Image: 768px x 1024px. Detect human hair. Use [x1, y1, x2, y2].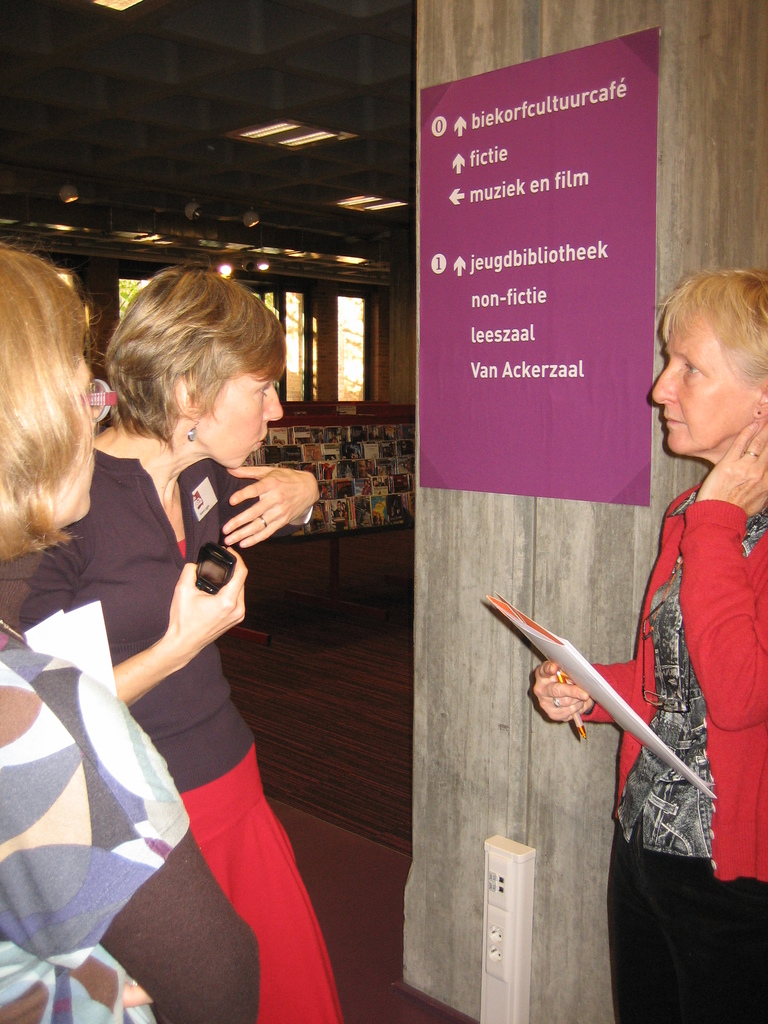
[653, 262, 767, 379].
